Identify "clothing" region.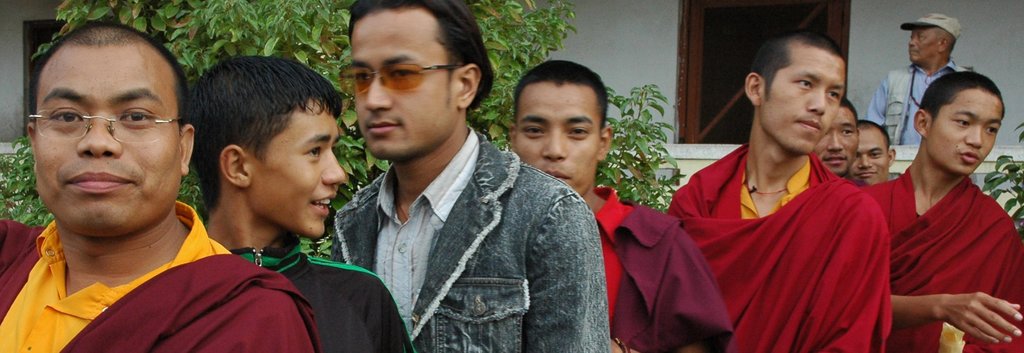
Region: x1=559, y1=190, x2=751, y2=352.
